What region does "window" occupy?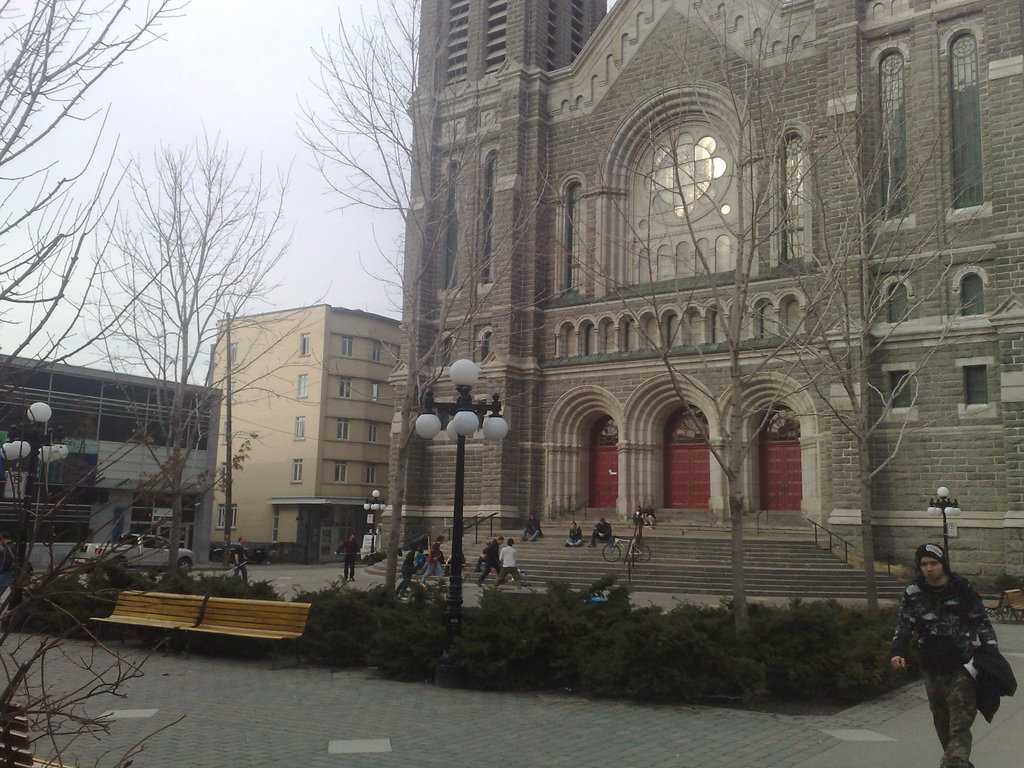
<region>367, 464, 376, 483</region>.
